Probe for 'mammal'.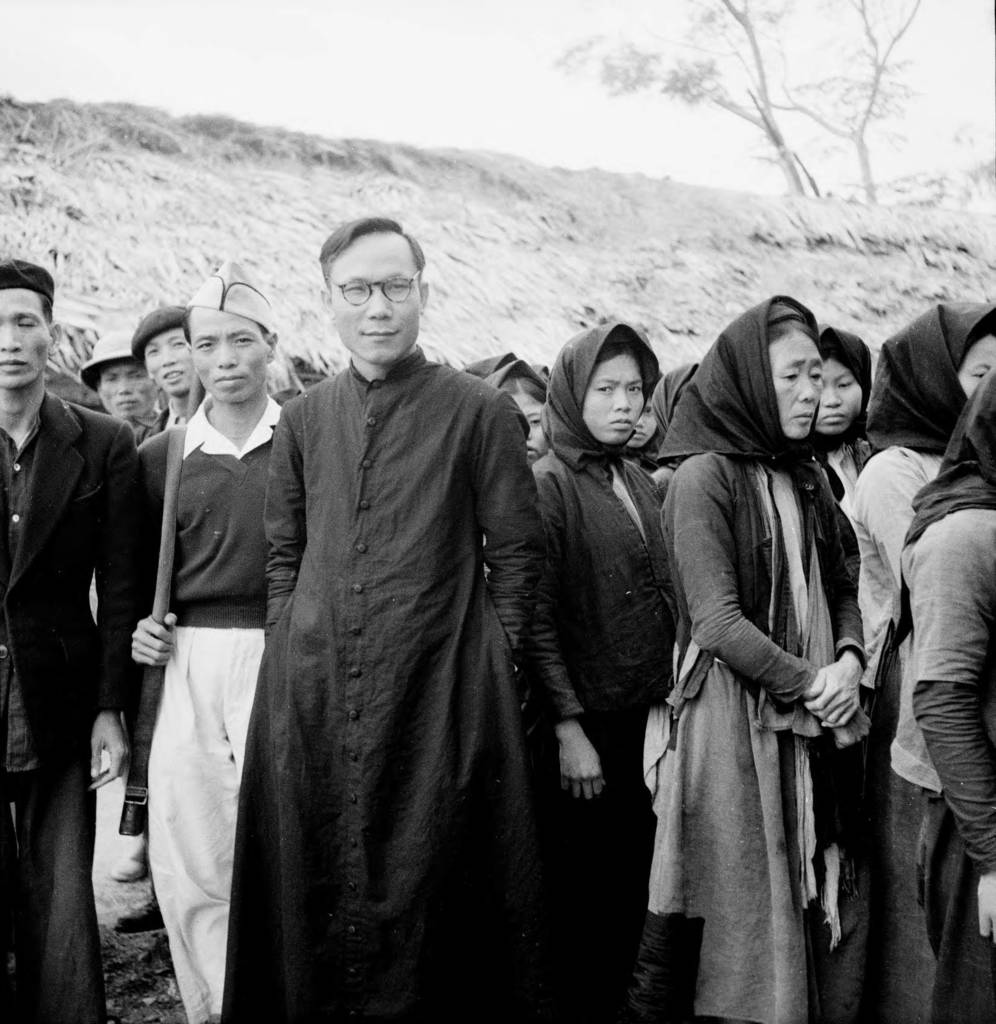
Probe result: BBox(478, 358, 556, 463).
